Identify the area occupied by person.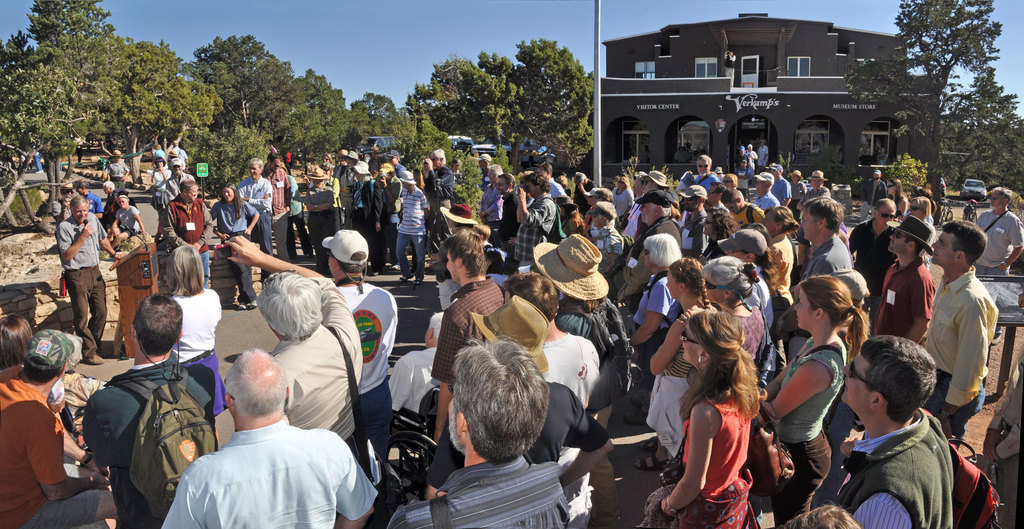
Area: pyautogui.locateOnScreen(388, 338, 568, 526).
